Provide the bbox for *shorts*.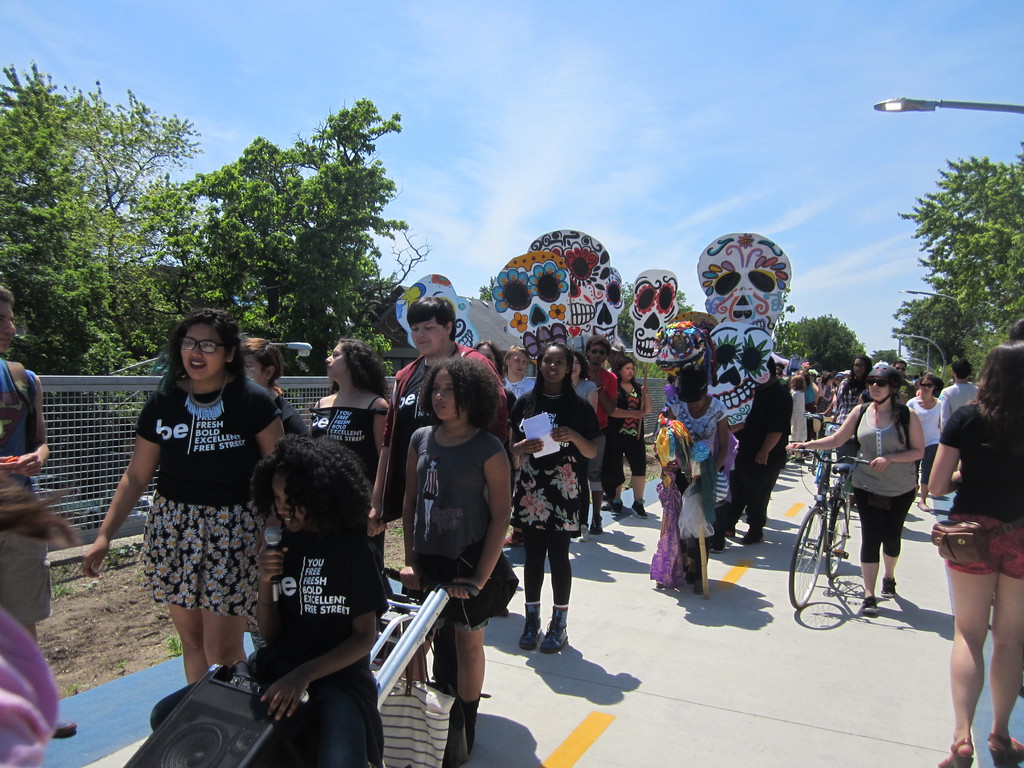
[left=128, top=491, right=266, bottom=627].
